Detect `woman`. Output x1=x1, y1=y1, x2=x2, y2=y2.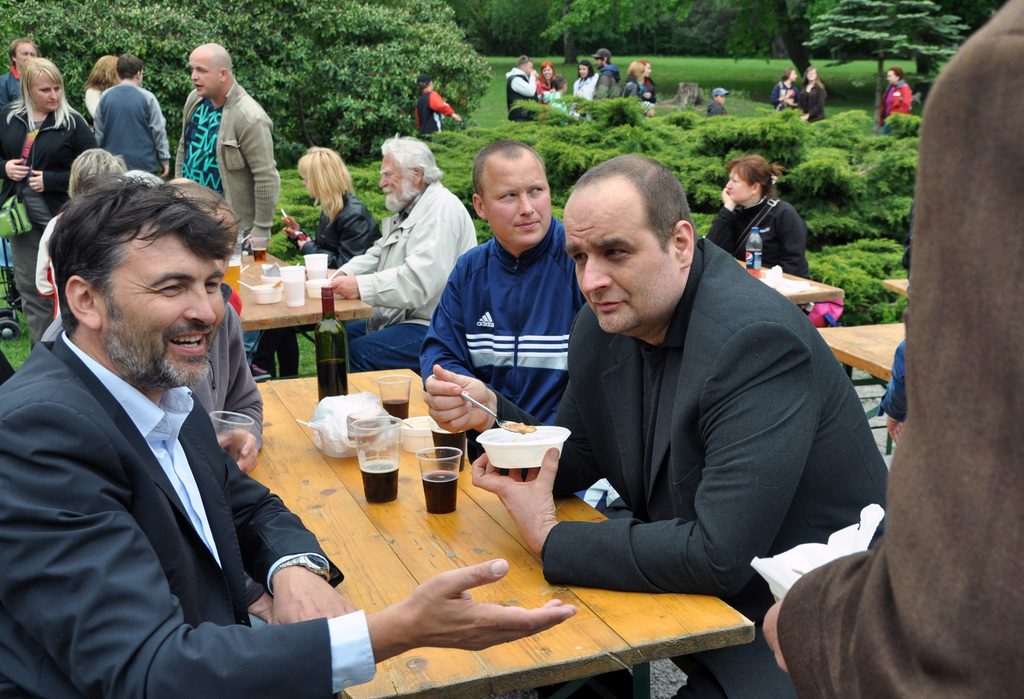
x1=77, y1=53, x2=119, y2=116.
